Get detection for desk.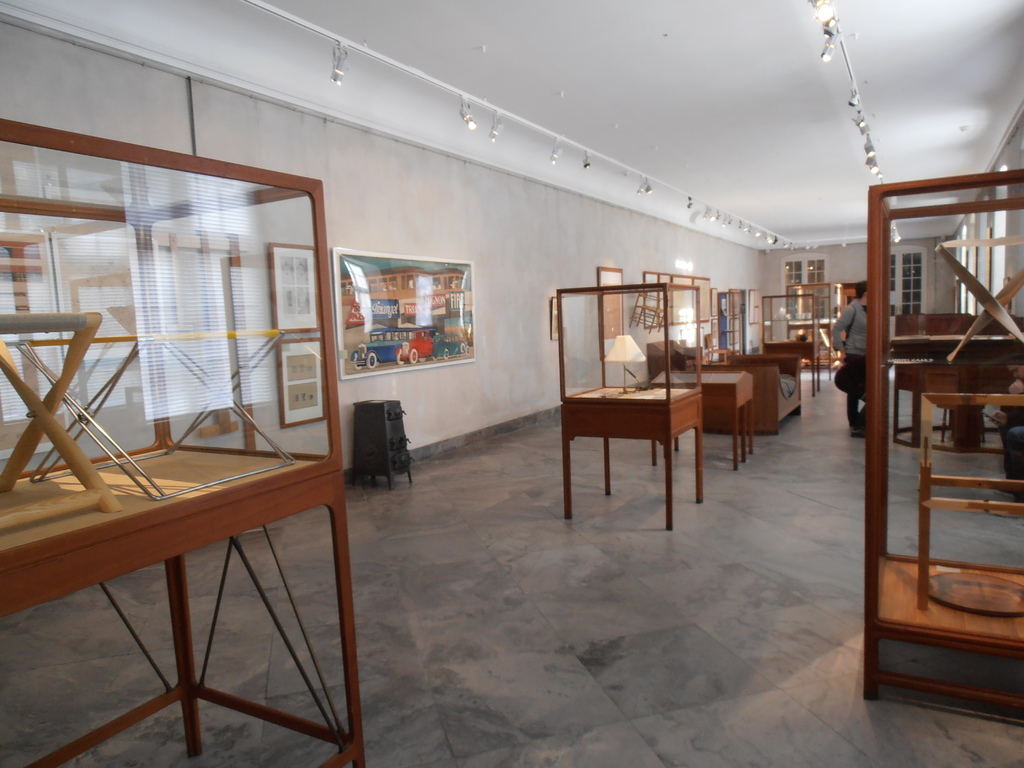
Detection: bbox(889, 316, 1023, 452).
